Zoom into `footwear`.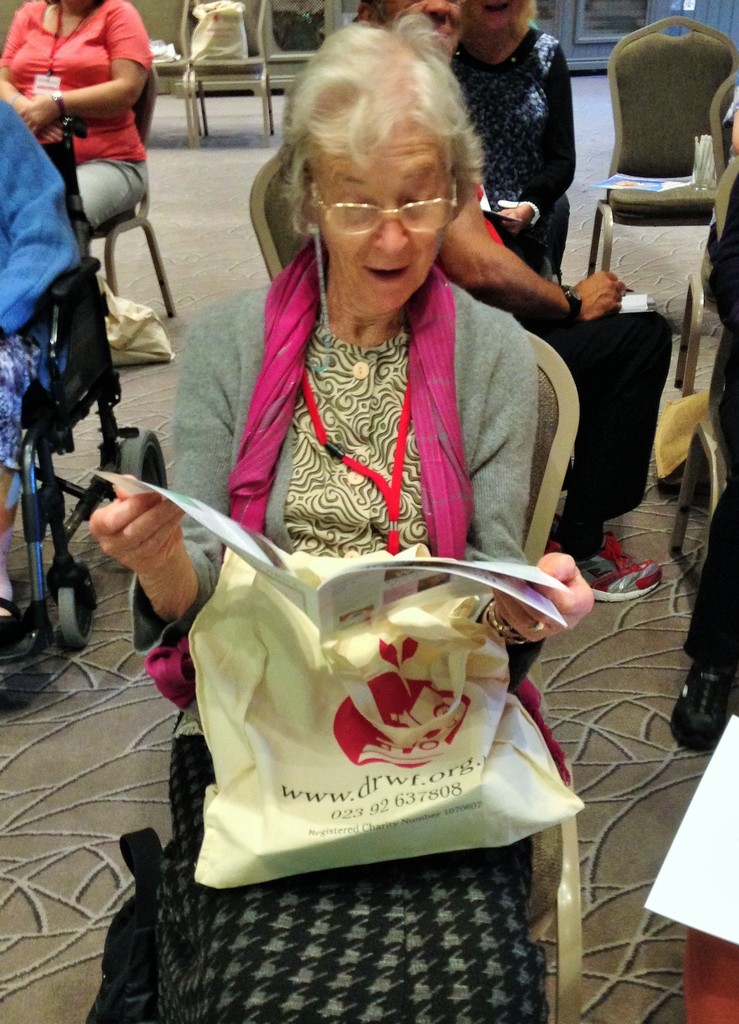
Zoom target: (676, 638, 725, 748).
